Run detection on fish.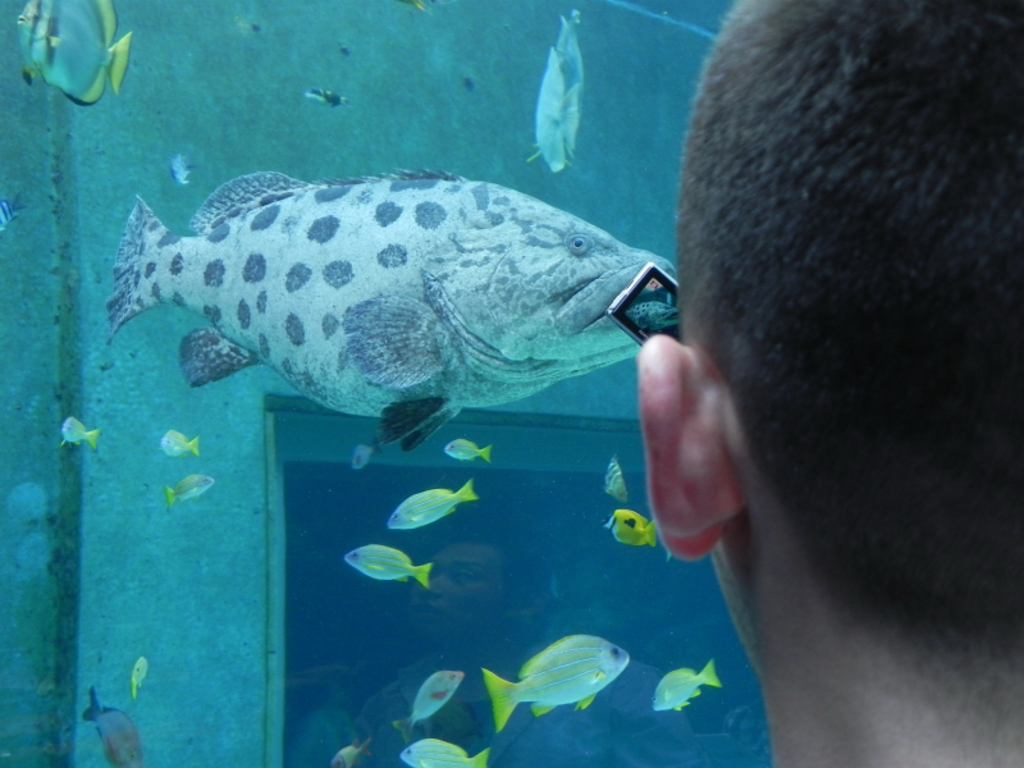
Result: {"left": 111, "top": 168, "right": 675, "bottom": 449}.
